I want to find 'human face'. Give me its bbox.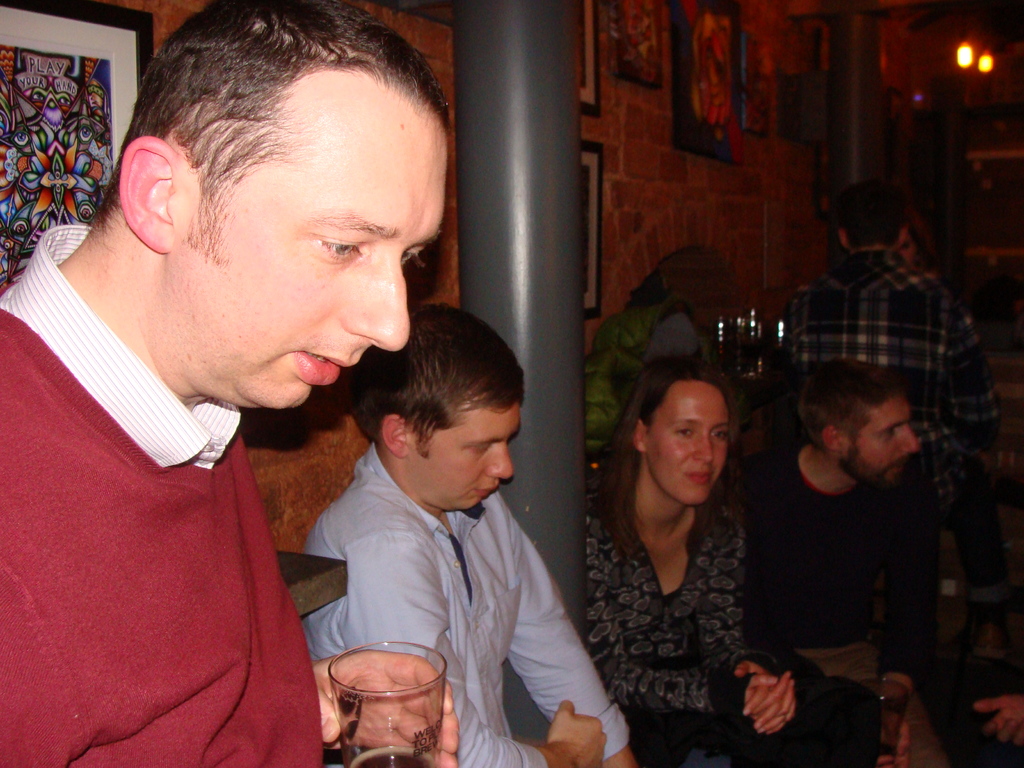
{"left": 580, "top": 372, "right": 610, "bottom": 438}.
